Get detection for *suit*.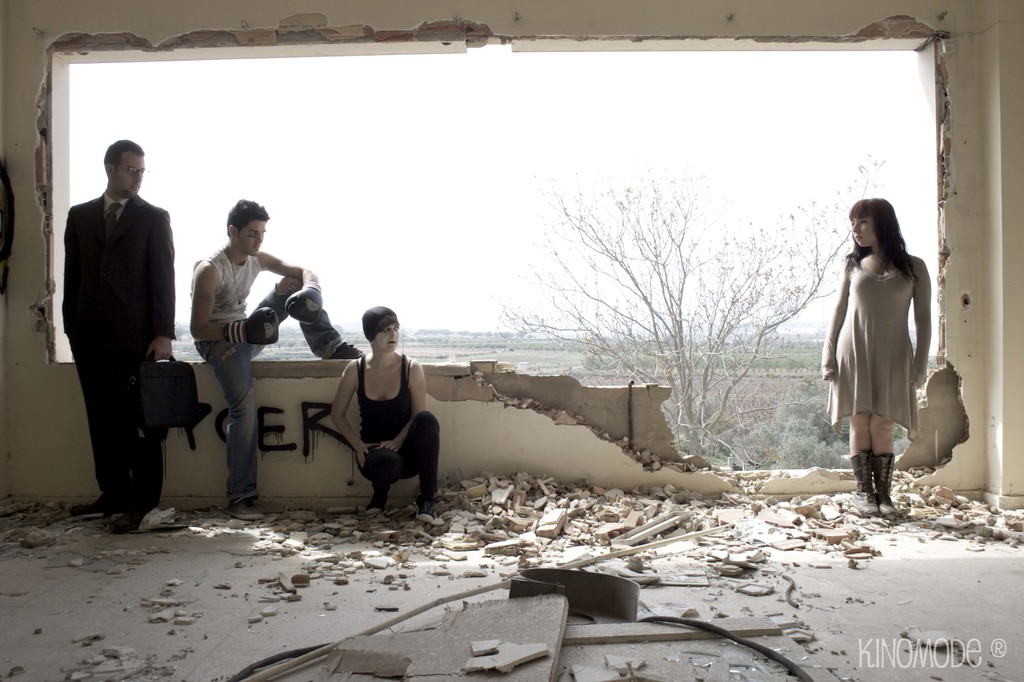
Detection: BBox(48, 126, 181, 511).
